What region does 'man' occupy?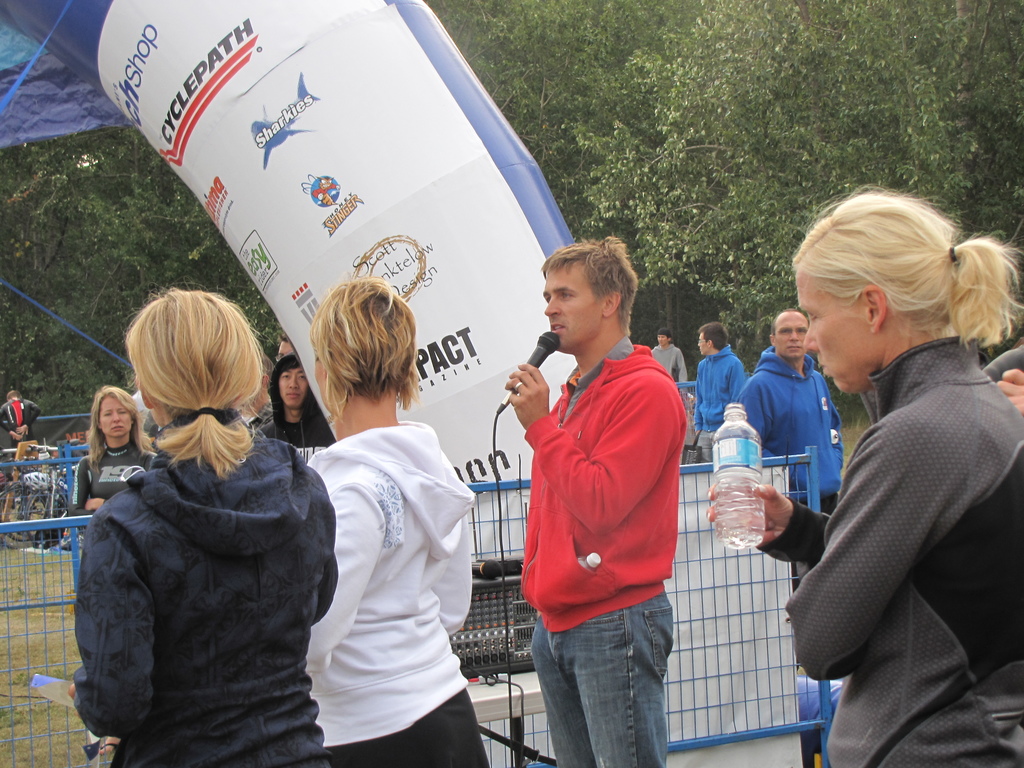
x1=648, y1=323, x2=685, y2=389.
